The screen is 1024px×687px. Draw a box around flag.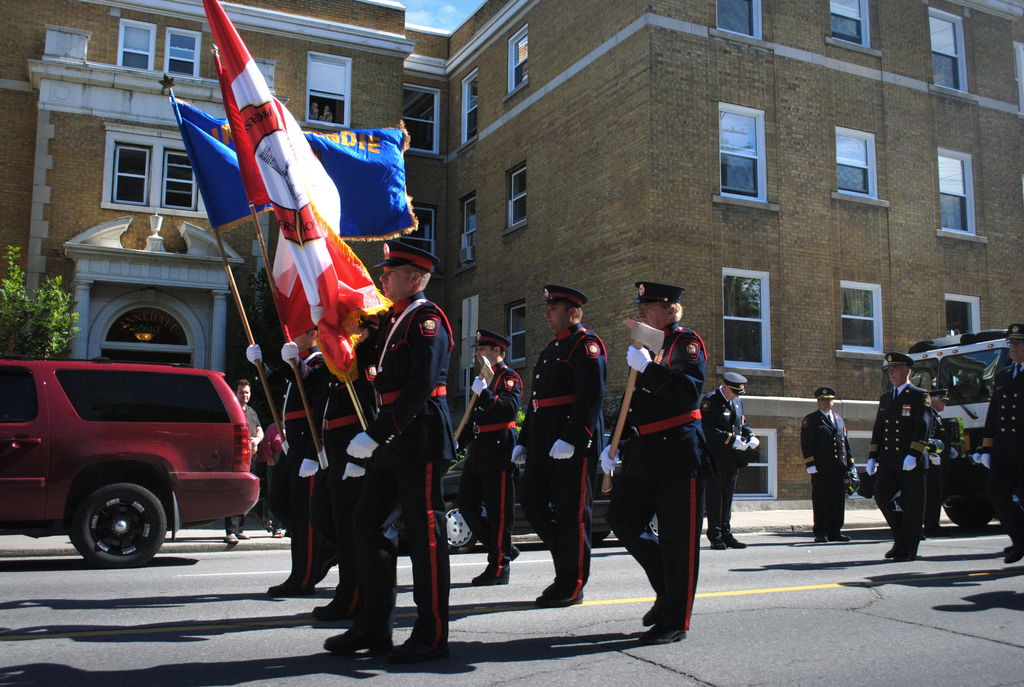
region(171, 93, 417, 236).
